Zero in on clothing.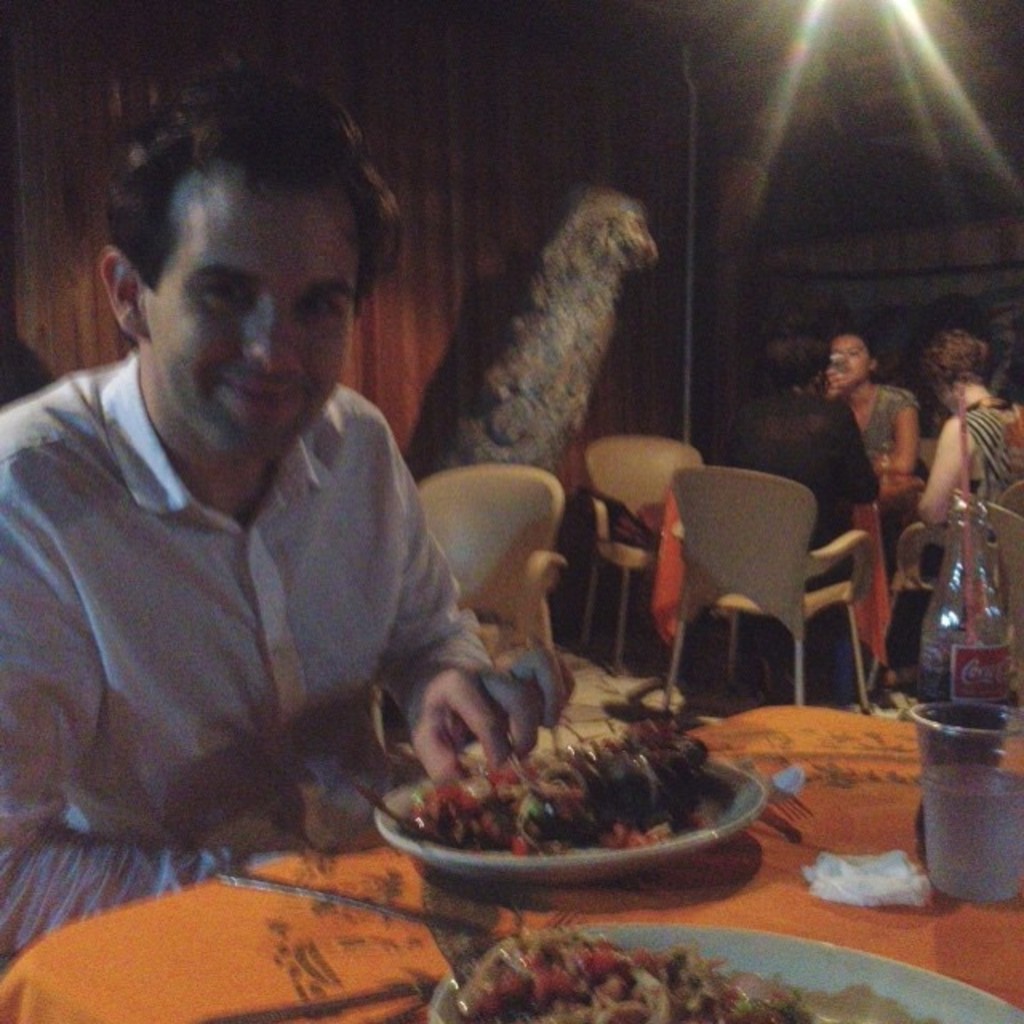
Zeroed in: x1=16, y1=286, x2=525, y2=878.
